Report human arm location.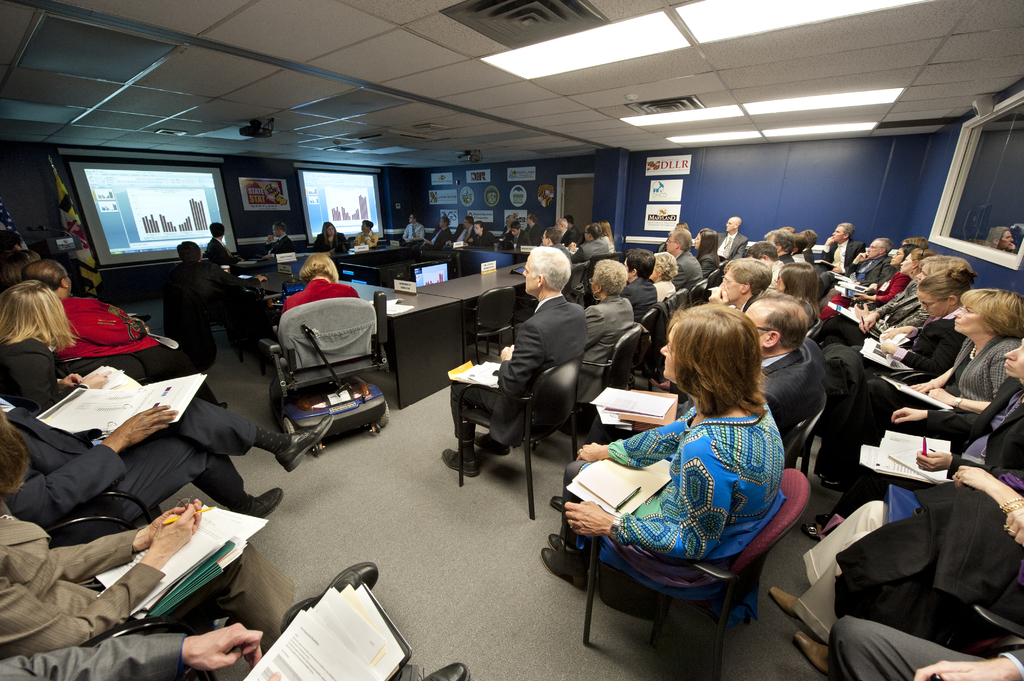
Report: [209, 264, 268, 288].
